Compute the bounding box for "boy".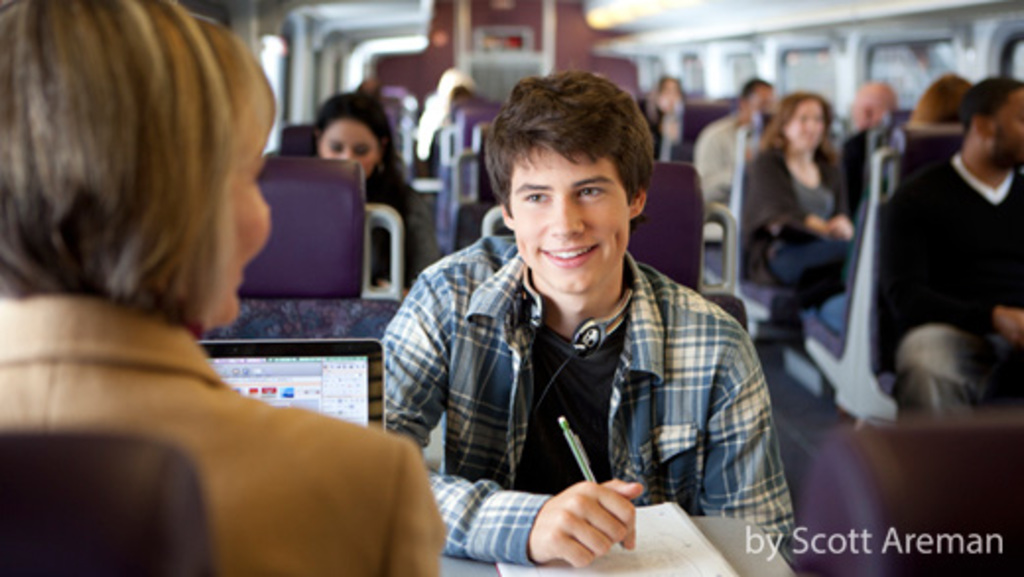
374,71,800,563.
